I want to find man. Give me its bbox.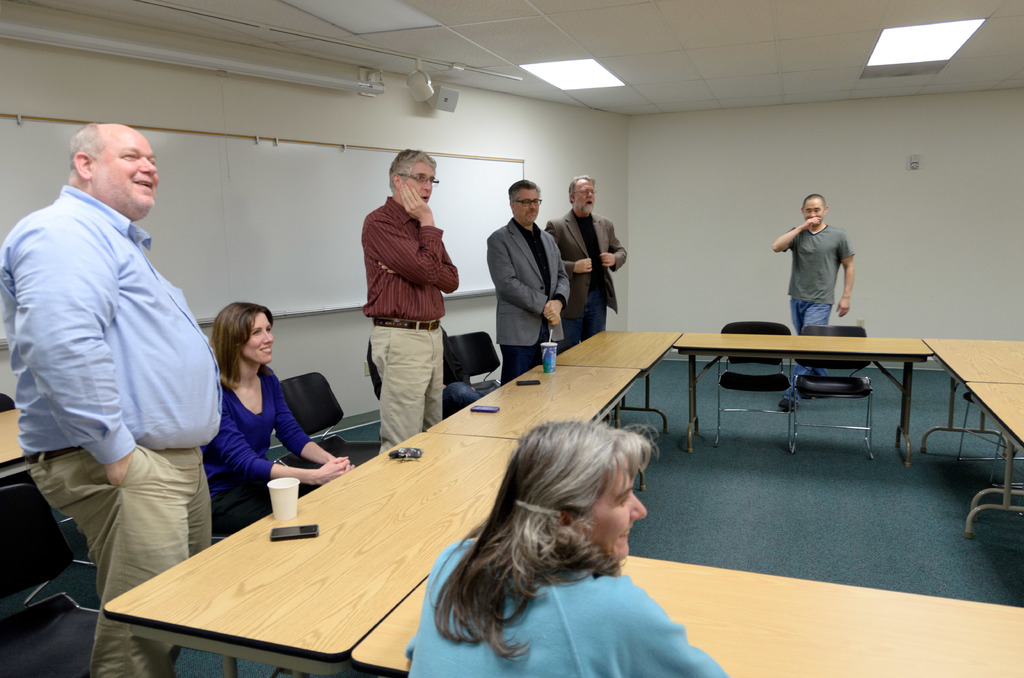
BBox(0, 118, 235, 677).
